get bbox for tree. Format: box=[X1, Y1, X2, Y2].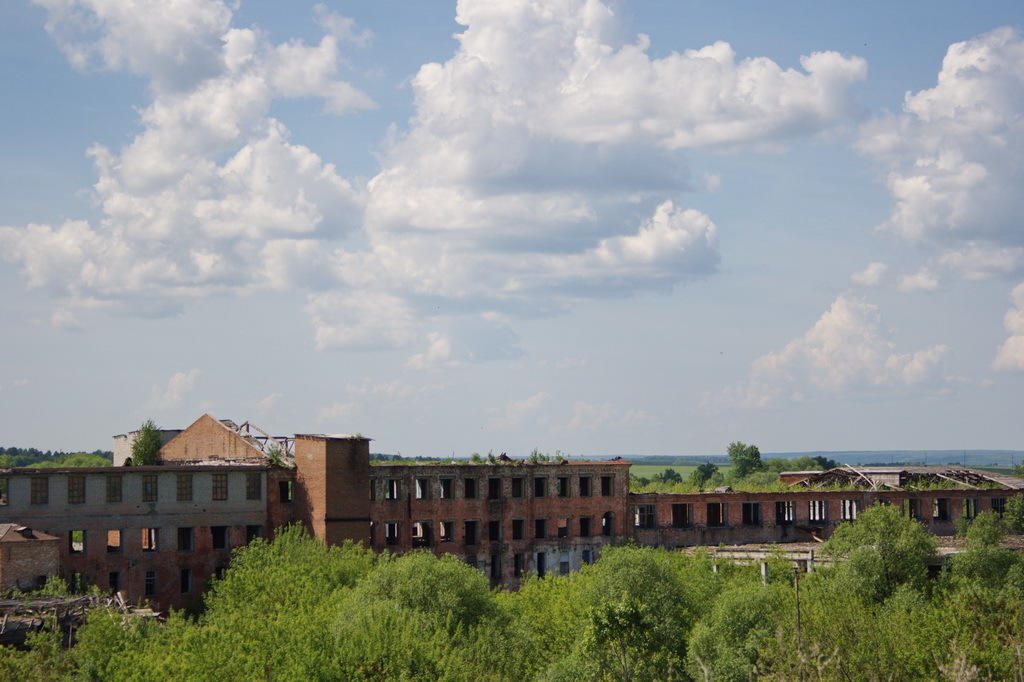
box=[253, 442, 288, 473].
